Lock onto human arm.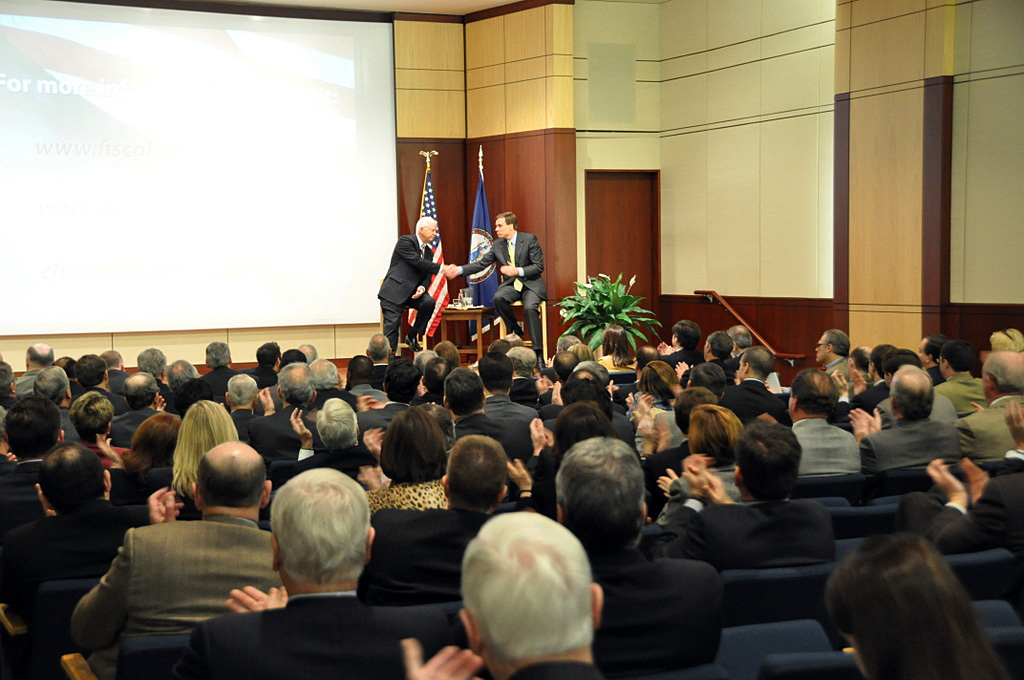
Locked: 849 403 884 434.
